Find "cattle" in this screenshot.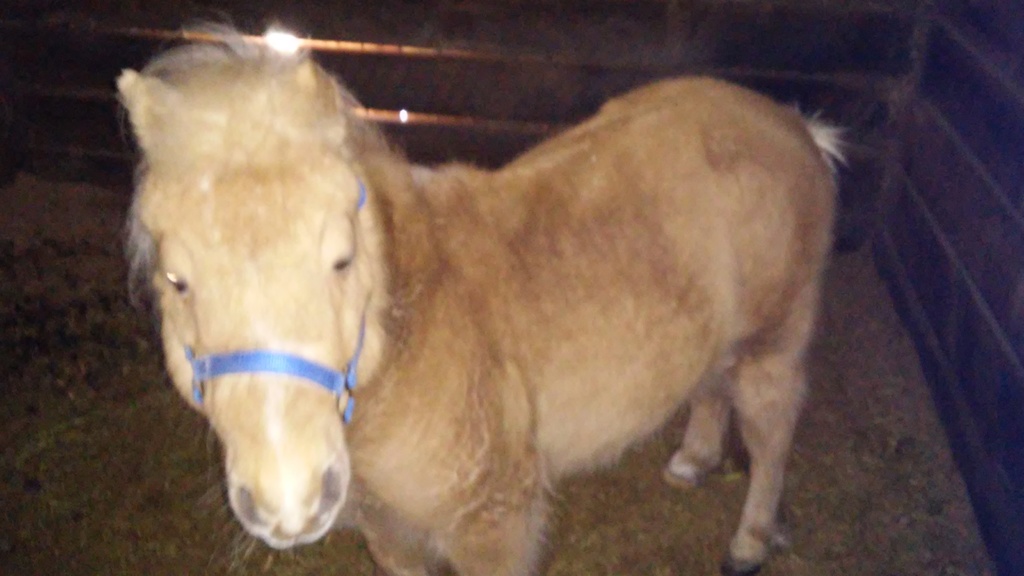
The bounding box for "cattle" is 164 17 864 562.
